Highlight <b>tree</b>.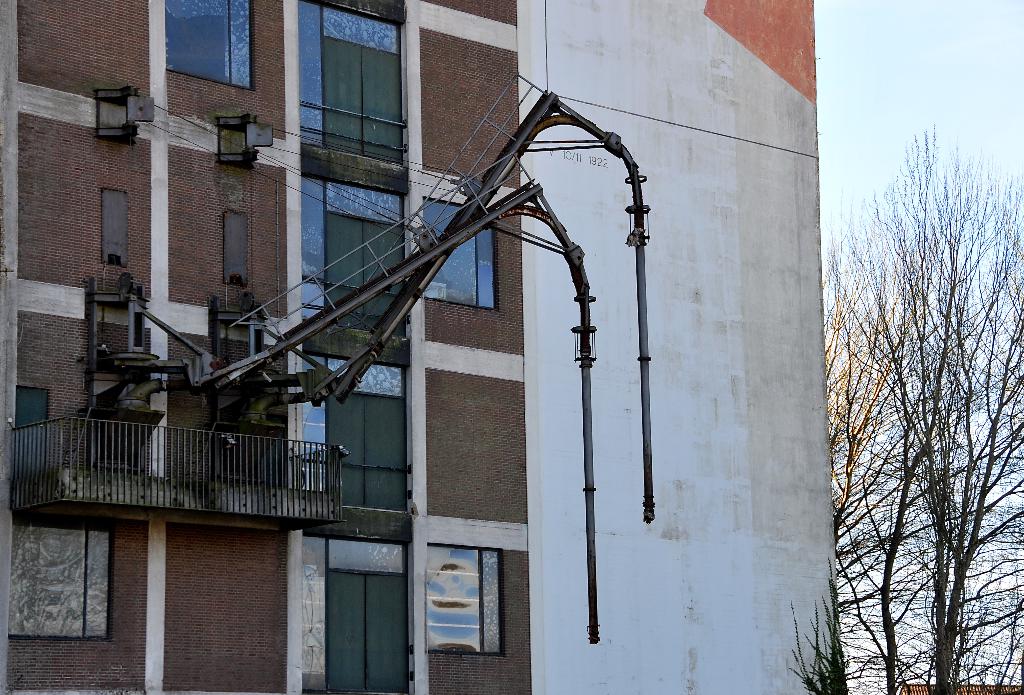
Highlighted region: x1=827, y1=72, x2=1009, y2=694.
